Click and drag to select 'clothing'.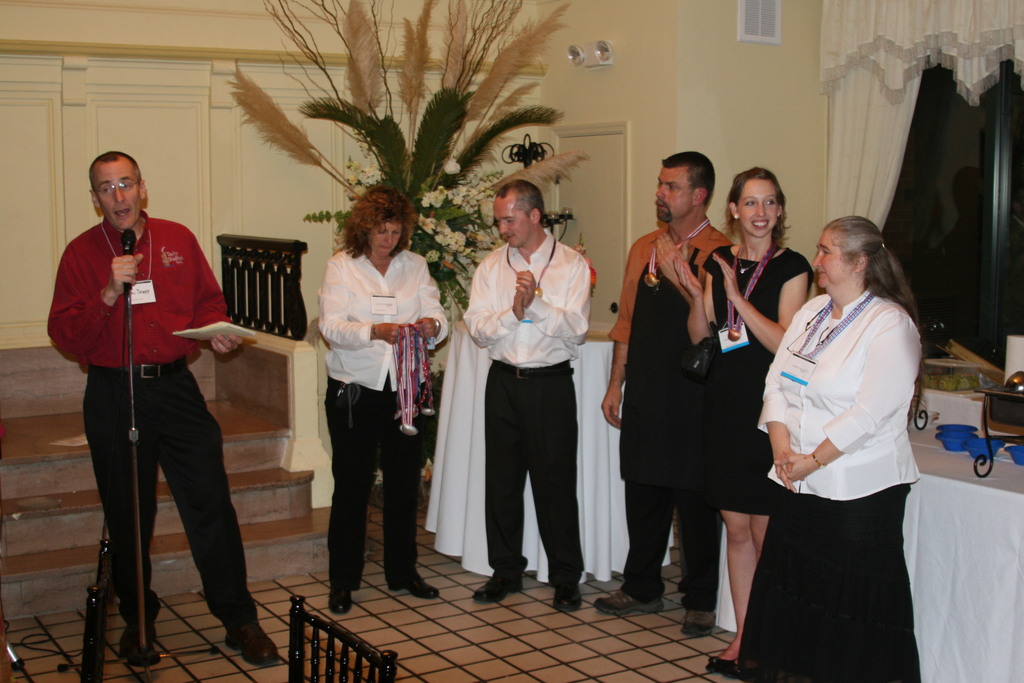
Selection: [461,227,593,586].
